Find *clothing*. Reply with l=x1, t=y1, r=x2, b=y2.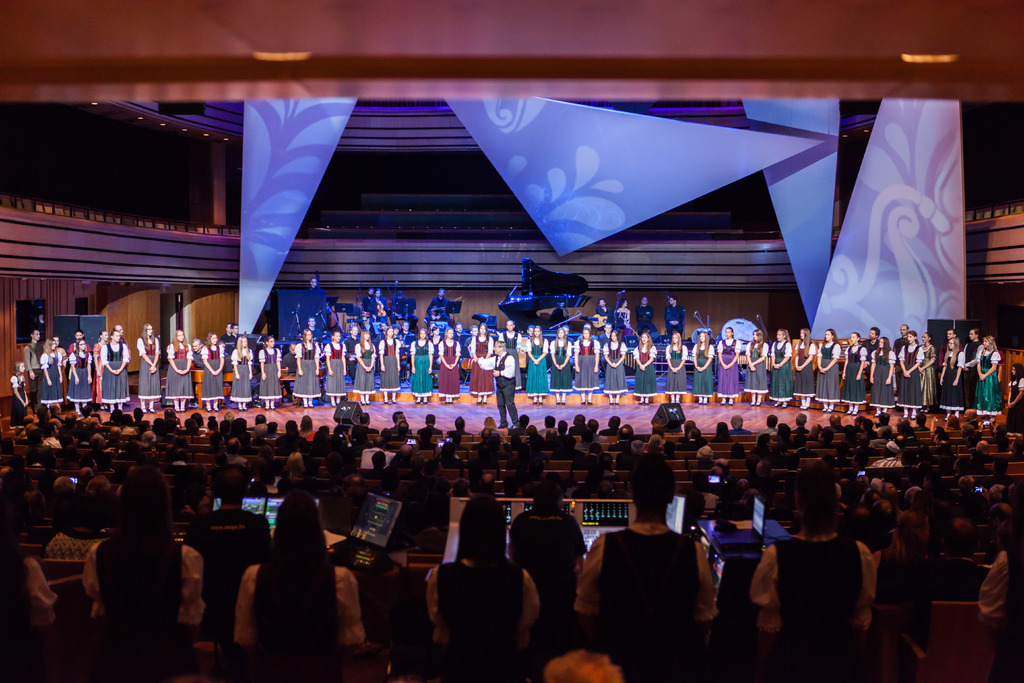
l=749, t=531, r=876, b=682.
